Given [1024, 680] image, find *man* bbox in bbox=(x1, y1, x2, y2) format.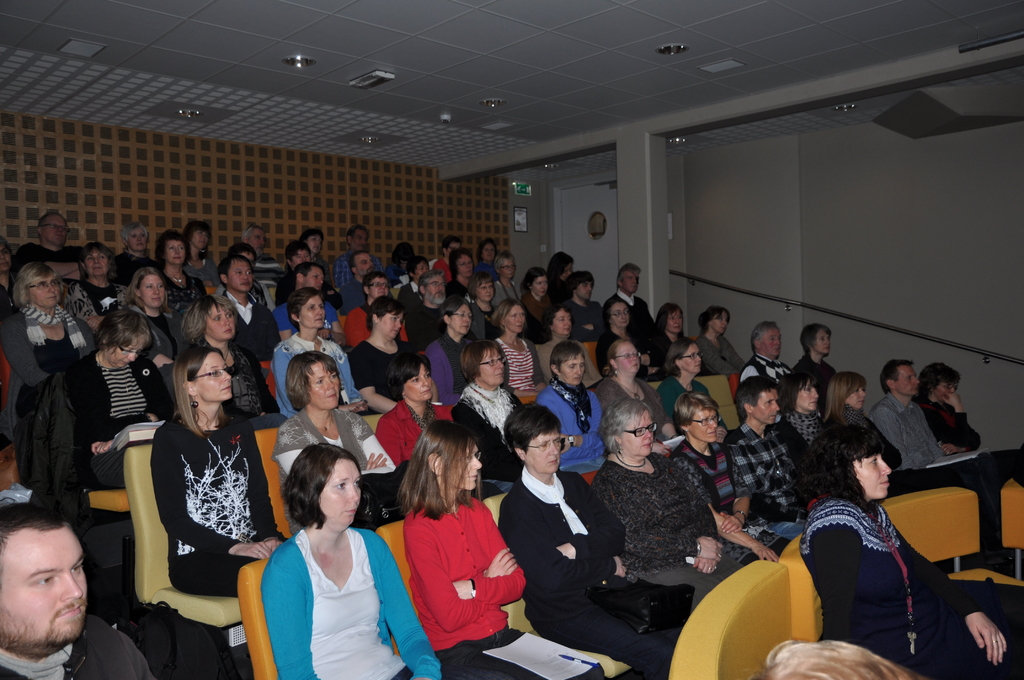
bbox=(391, 268, 478, 355).
